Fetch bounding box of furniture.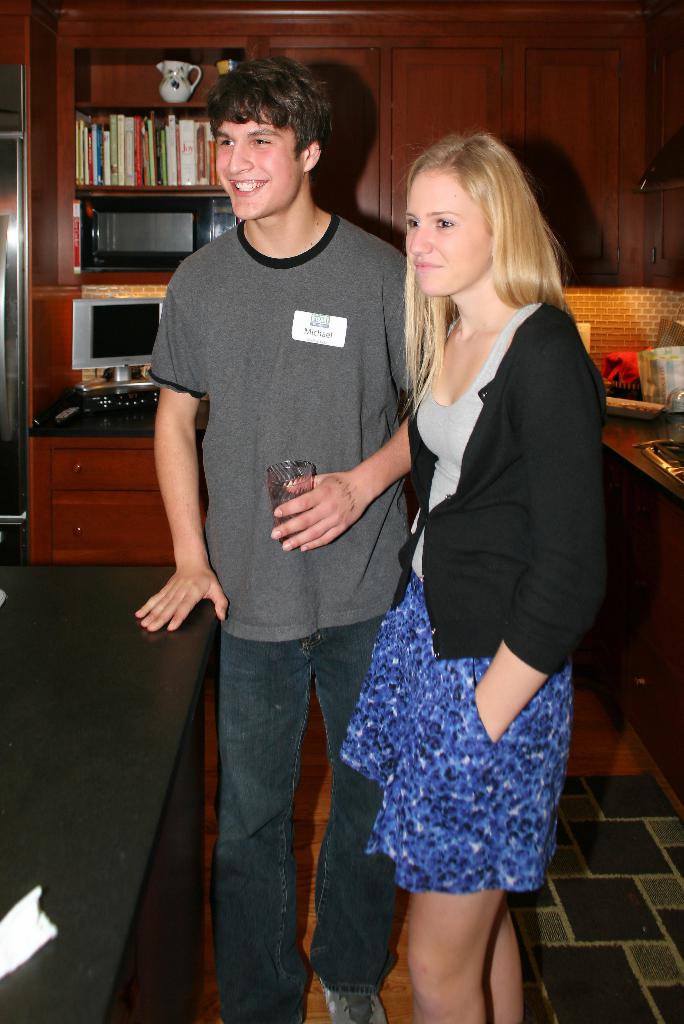
Bbox: 0 563 221 1023.
